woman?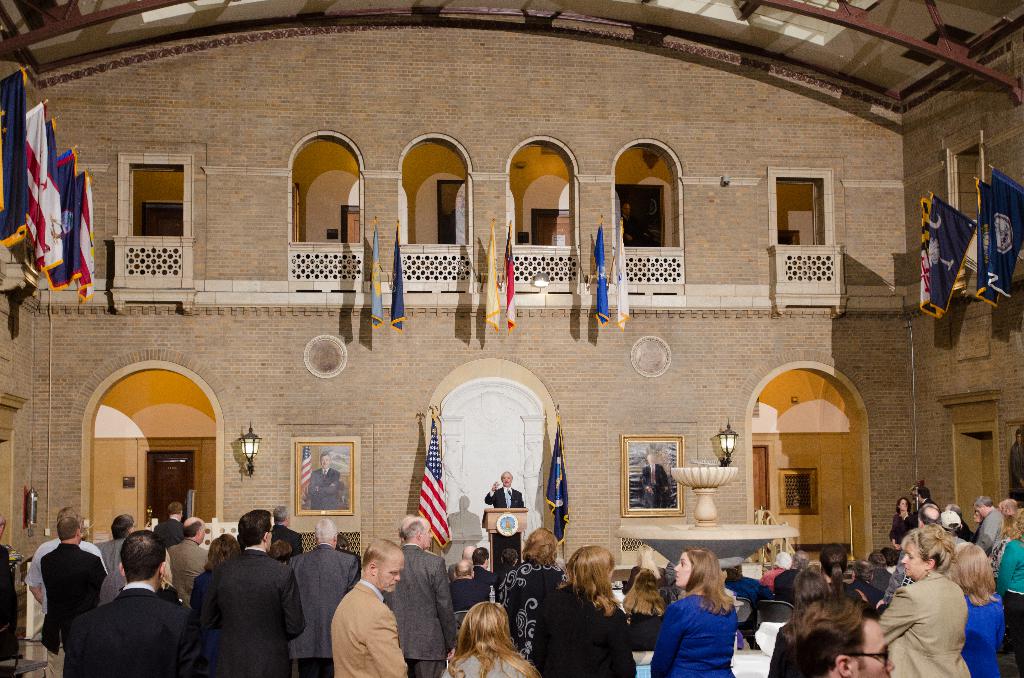
crop(996, 509, 1023, 676)
